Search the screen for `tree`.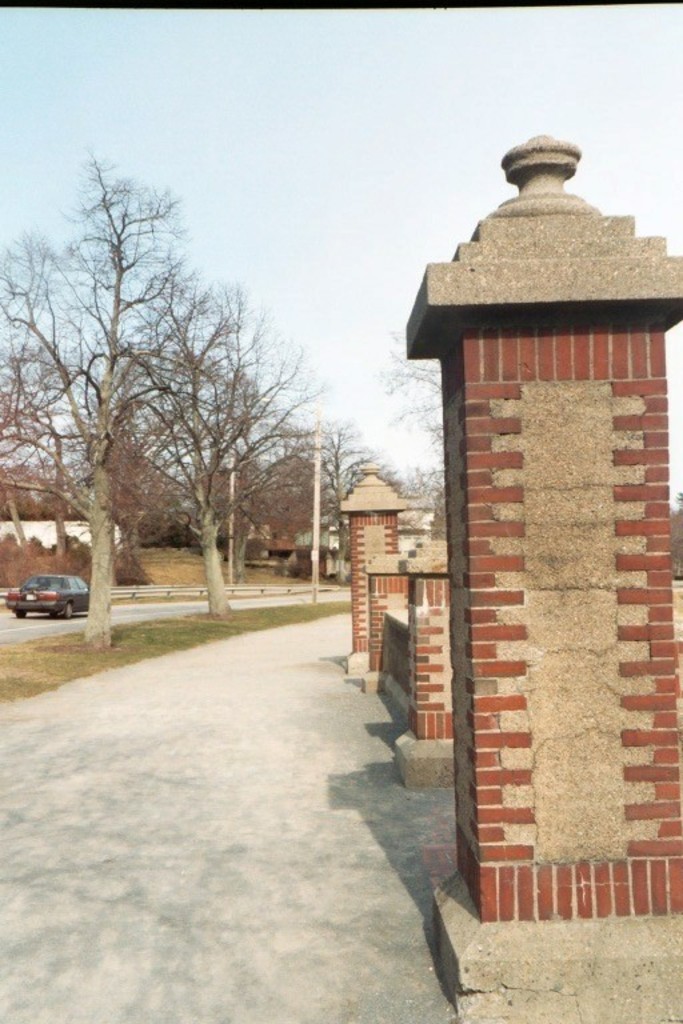
Found at crop(316, 413, 370, 569).
